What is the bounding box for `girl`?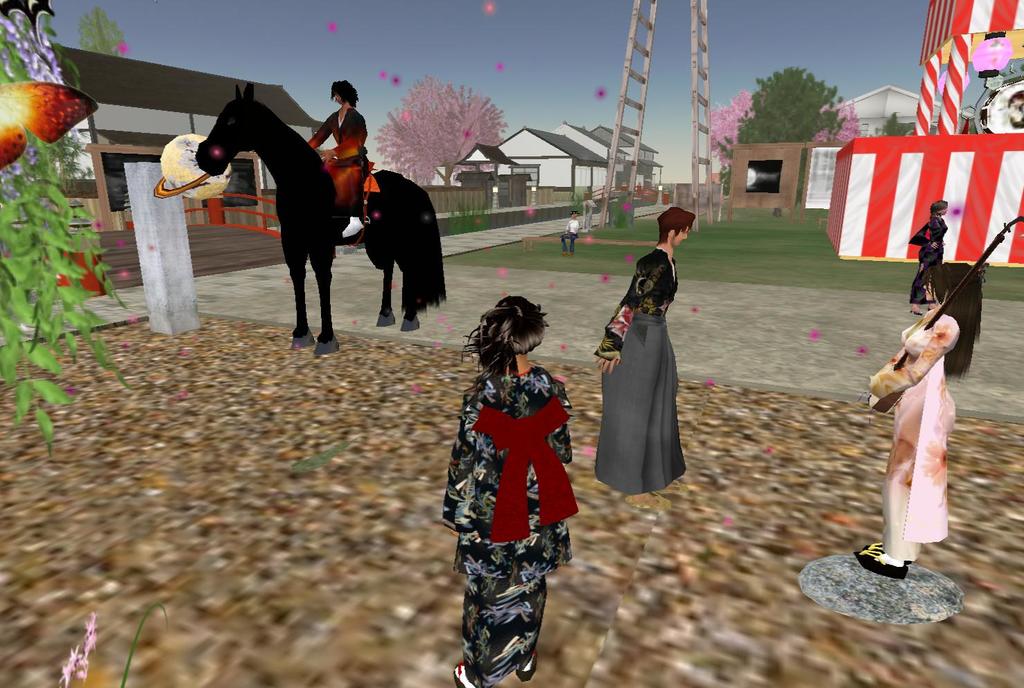
441:295:578:687.
